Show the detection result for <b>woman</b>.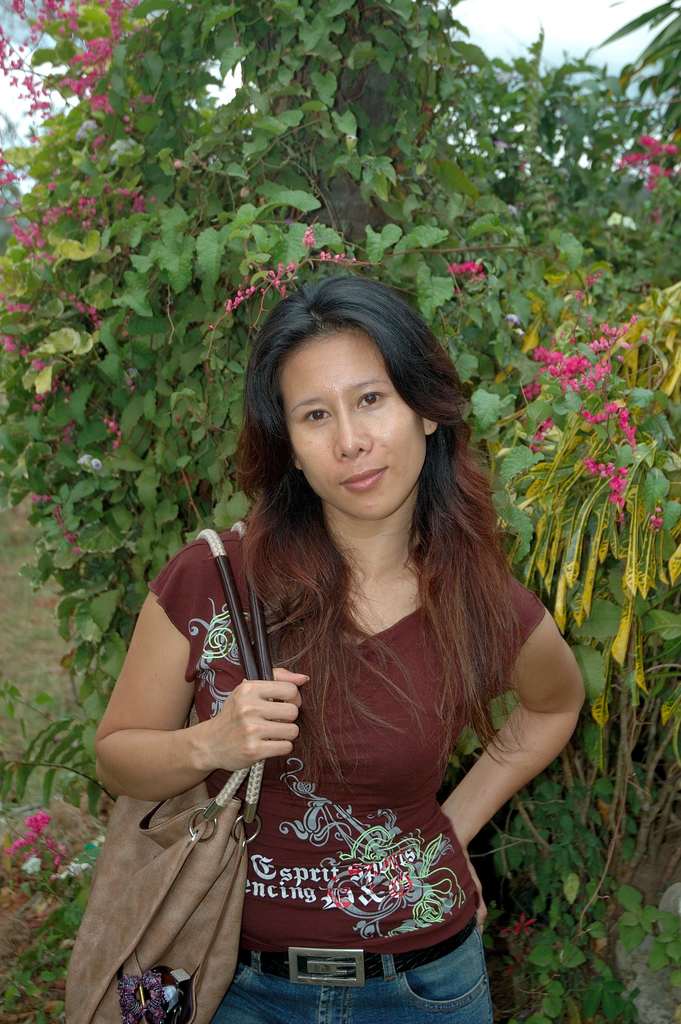
pyautogui.locateOnScreen(110, 269, 562, 1023).
